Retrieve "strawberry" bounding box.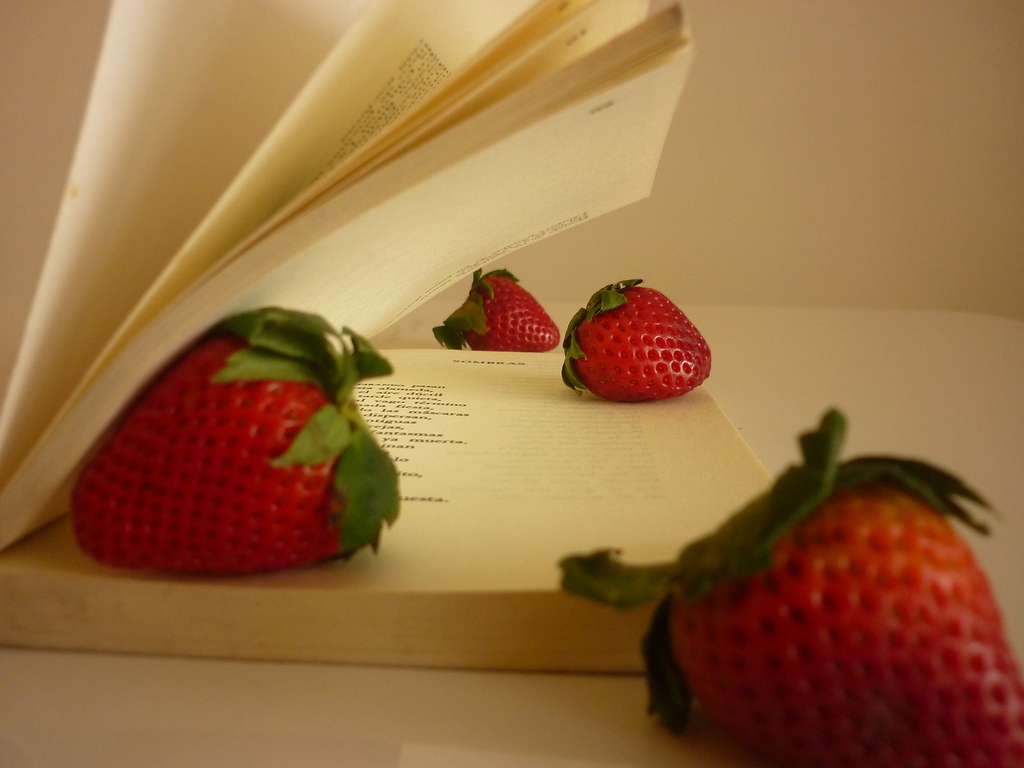
Bounding box: 557/409/1023/767.
